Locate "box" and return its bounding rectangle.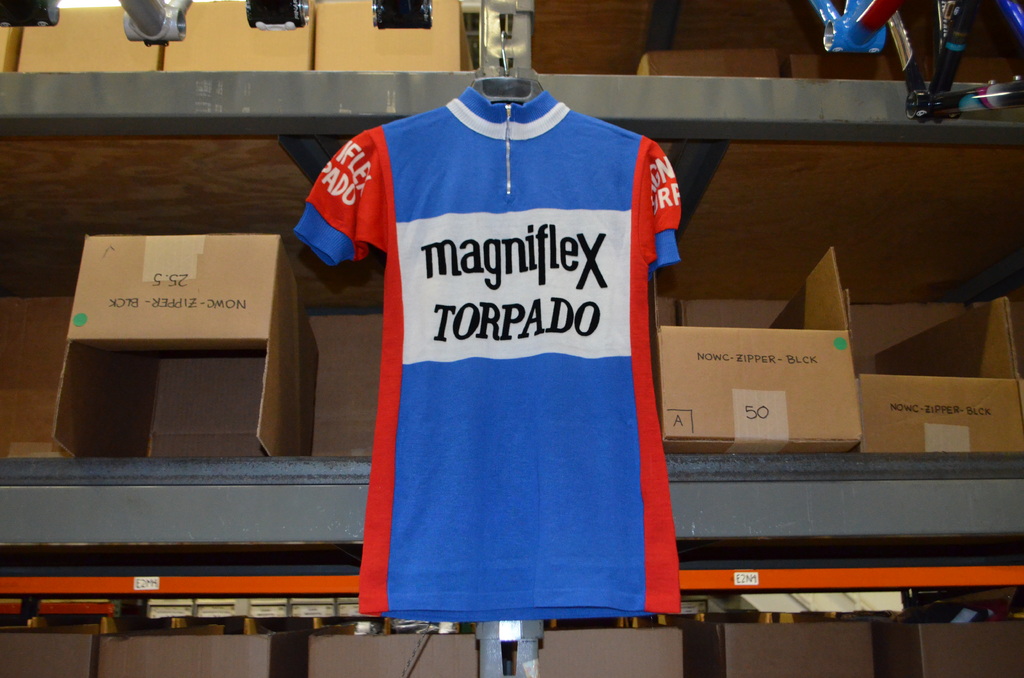
rect(14, 8, 162, 70).
